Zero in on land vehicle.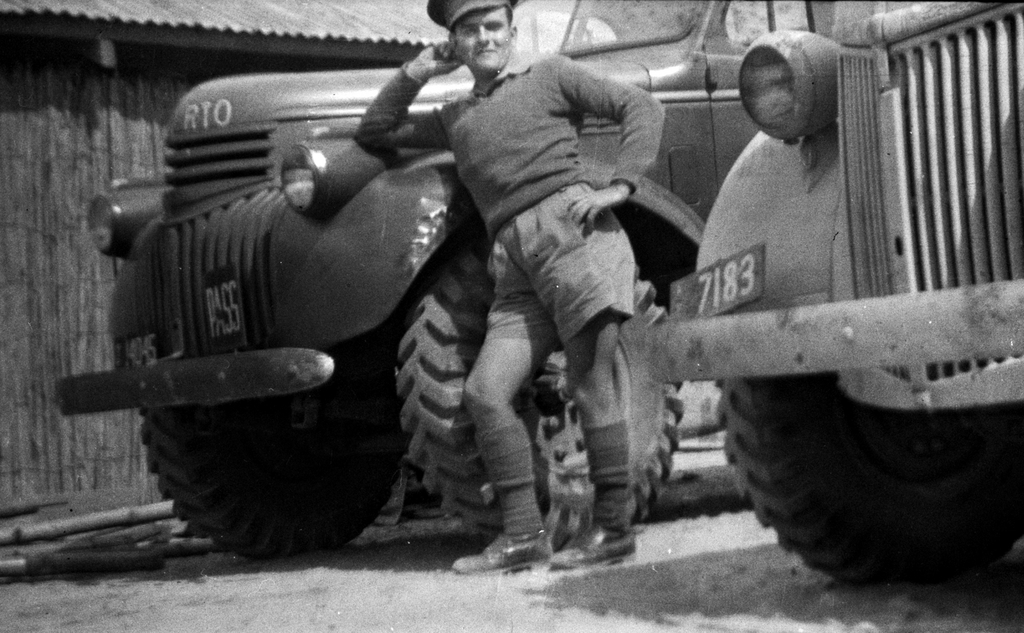
Zeroed in: x1=635 y1=0 x2=1023 y2=591.
